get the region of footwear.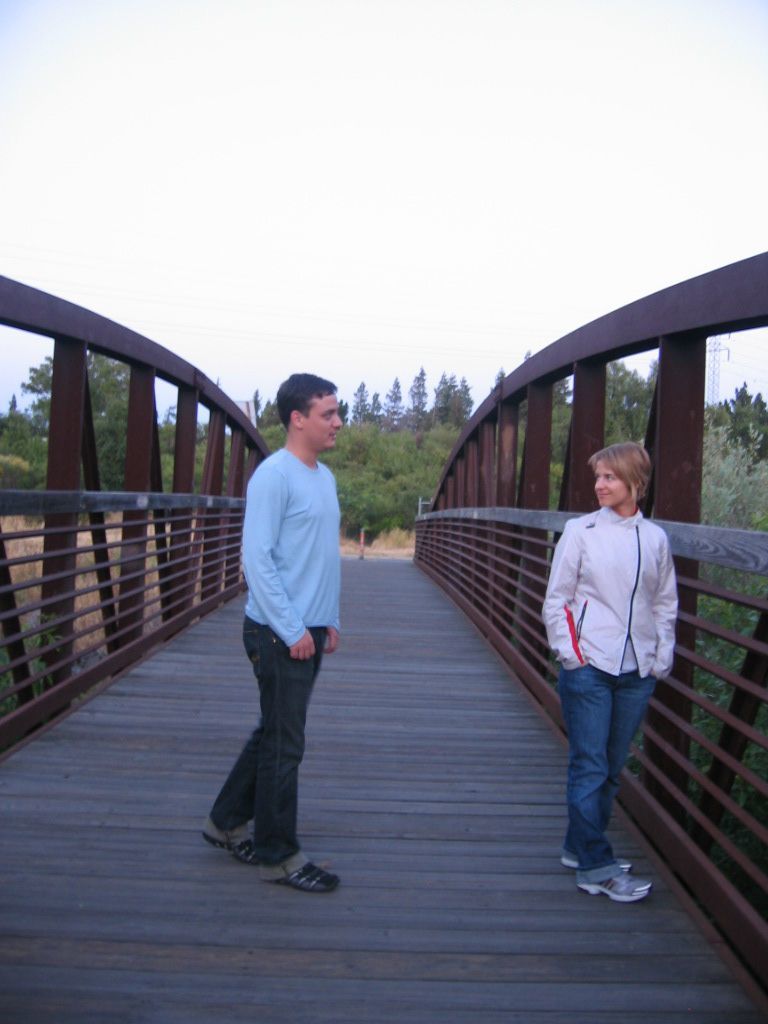
bbox=[256, 852, 338, 894].
